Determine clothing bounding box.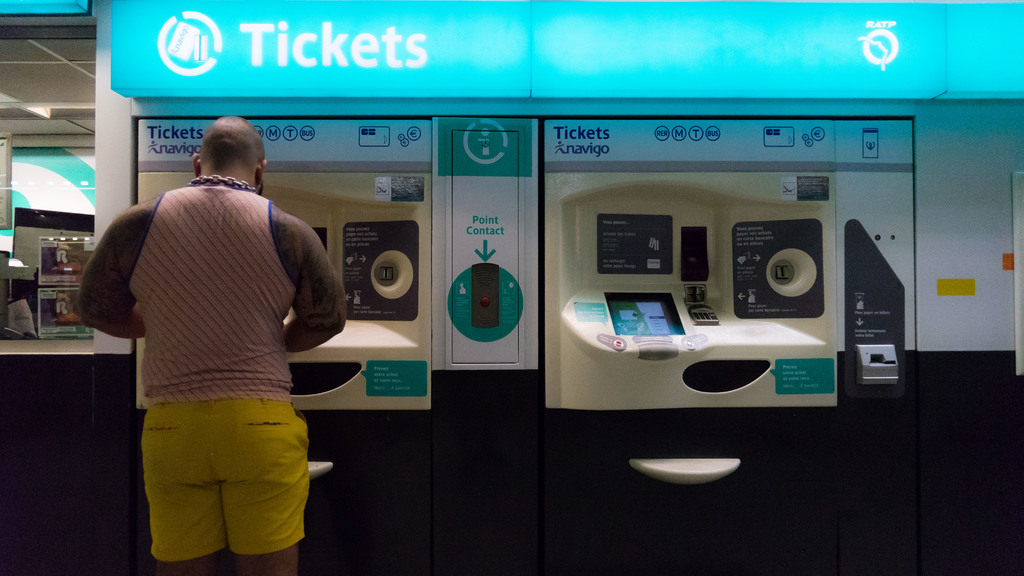
Determined: 111 147 323 575.
